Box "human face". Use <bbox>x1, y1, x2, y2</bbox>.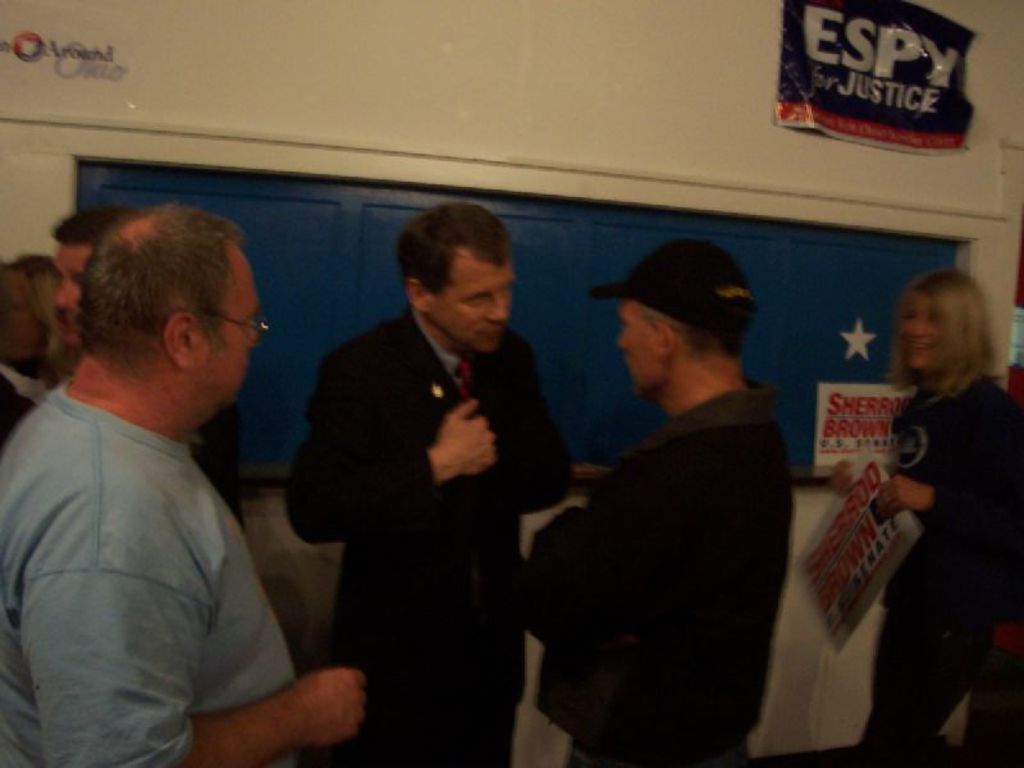
<bbox>429, 260, 517, 356</bbox>.
